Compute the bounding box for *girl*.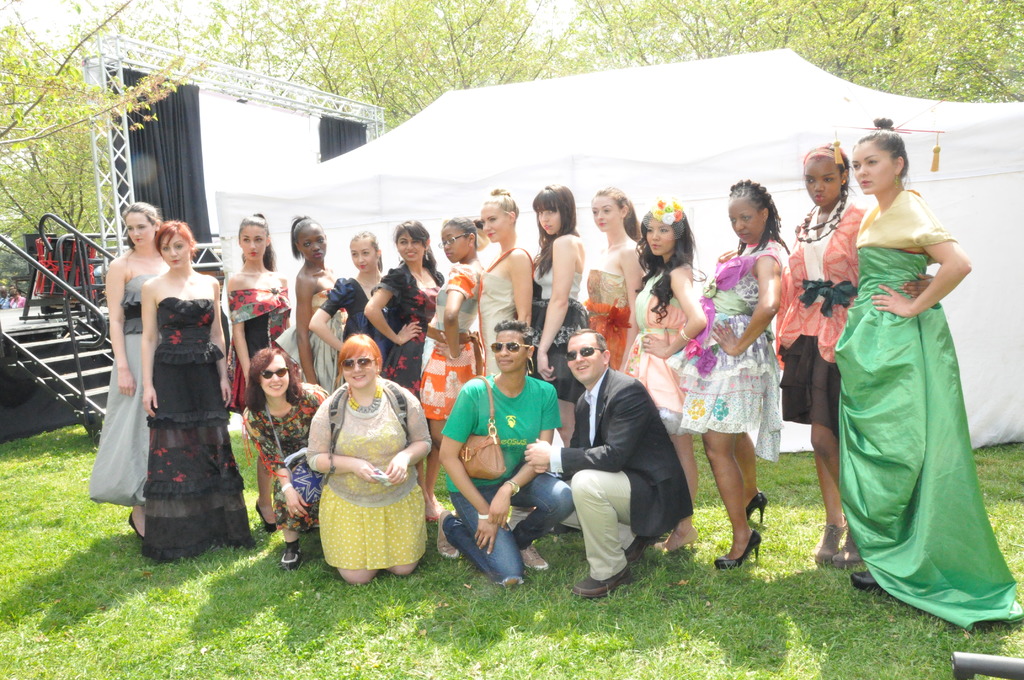
<region>769, 139, 941, 565</region>.
